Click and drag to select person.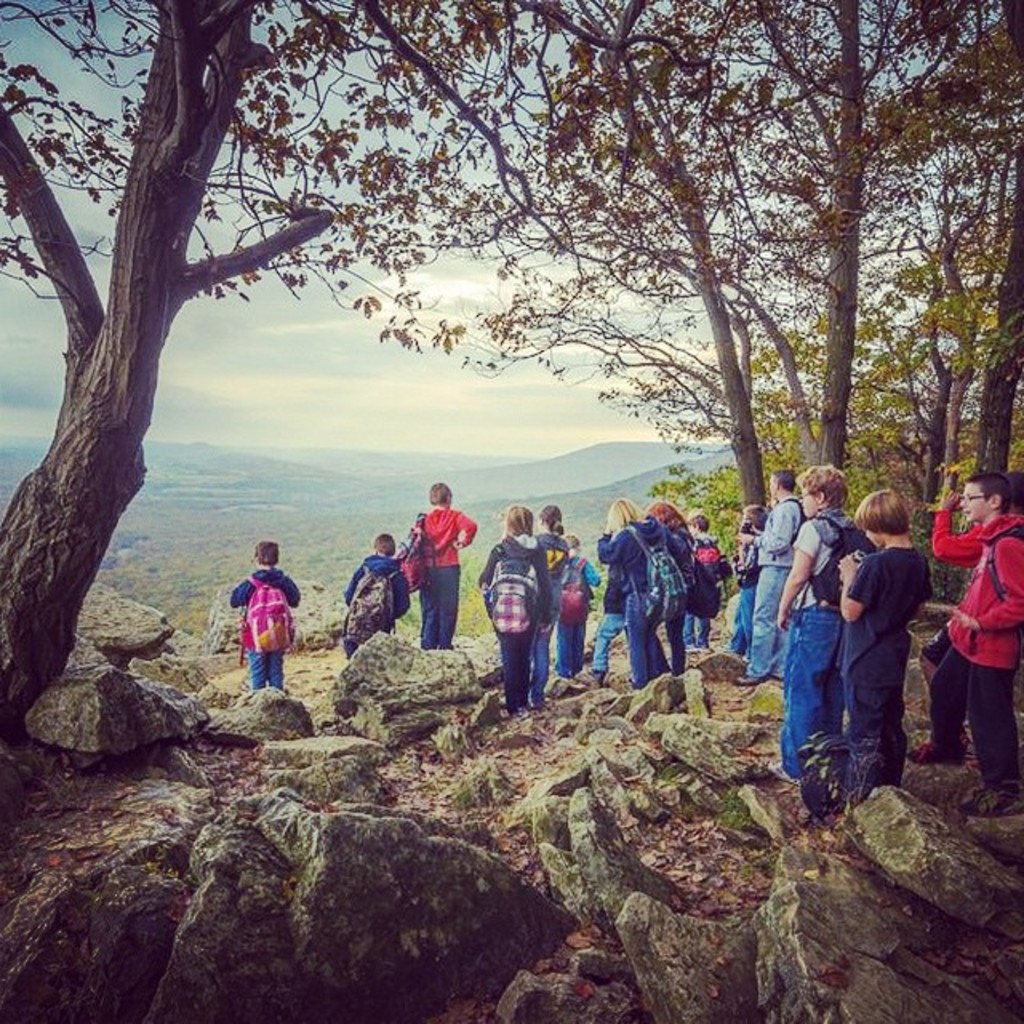
Selection: crop(341, 534, 414, 661).
